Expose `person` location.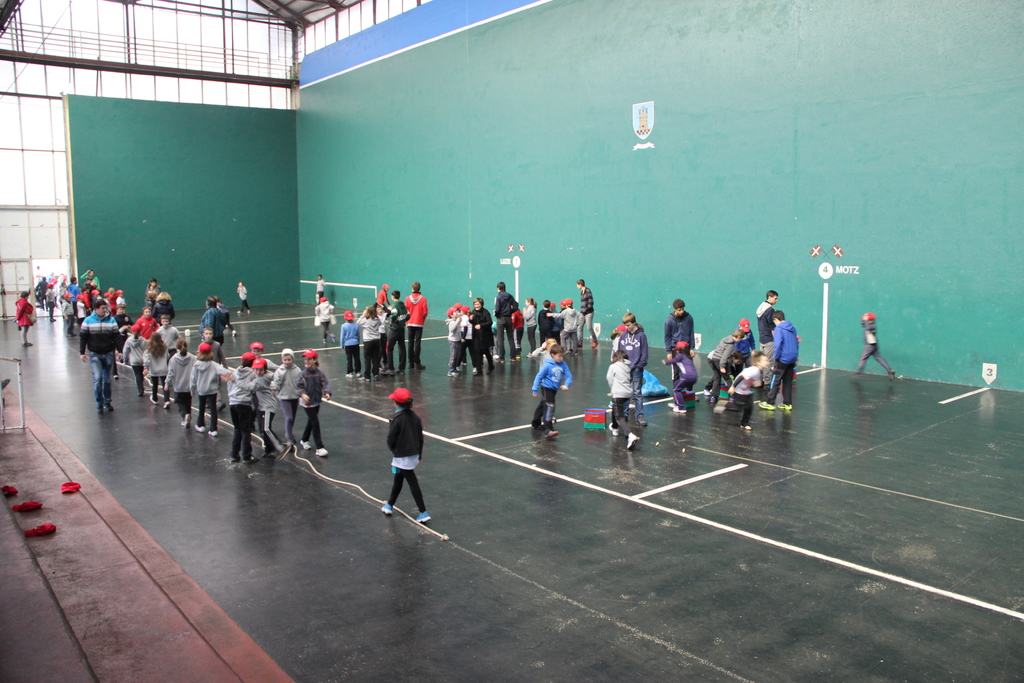
Exposed at 713:347:765:432.
